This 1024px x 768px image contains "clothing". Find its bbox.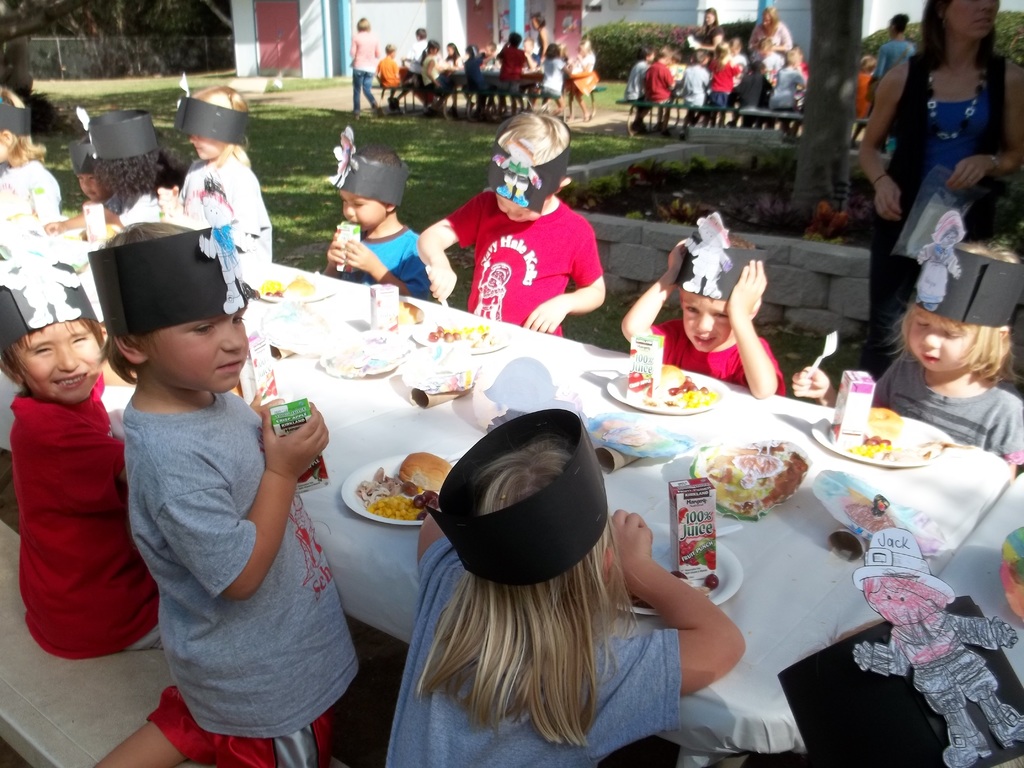
{"left": 872, "top": 52, "right": 1003, "bottom": 349}.
